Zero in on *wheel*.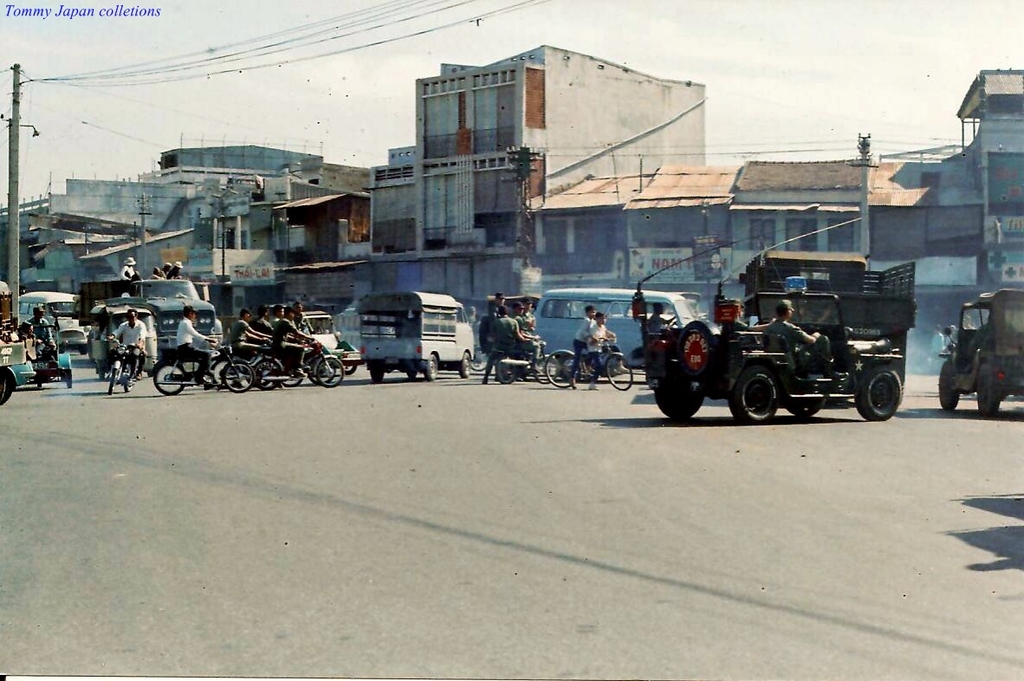
Zeroed in: rect(212, 361, 232, 386).
